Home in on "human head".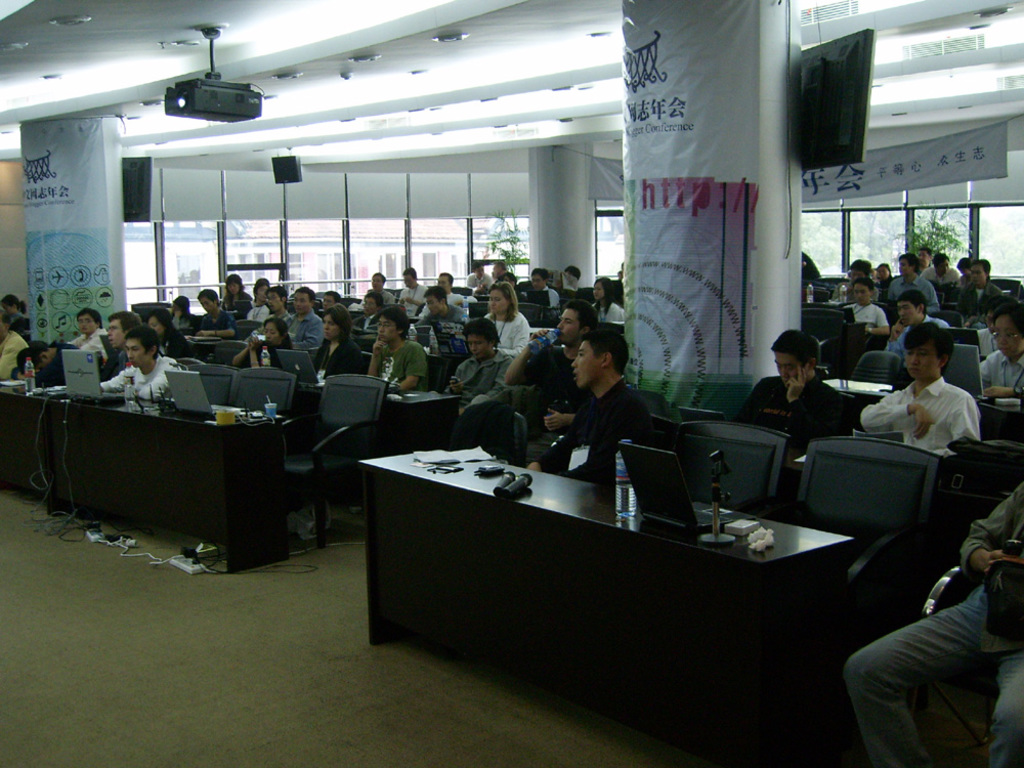
Homed in at (173, 294, 189, 315).
